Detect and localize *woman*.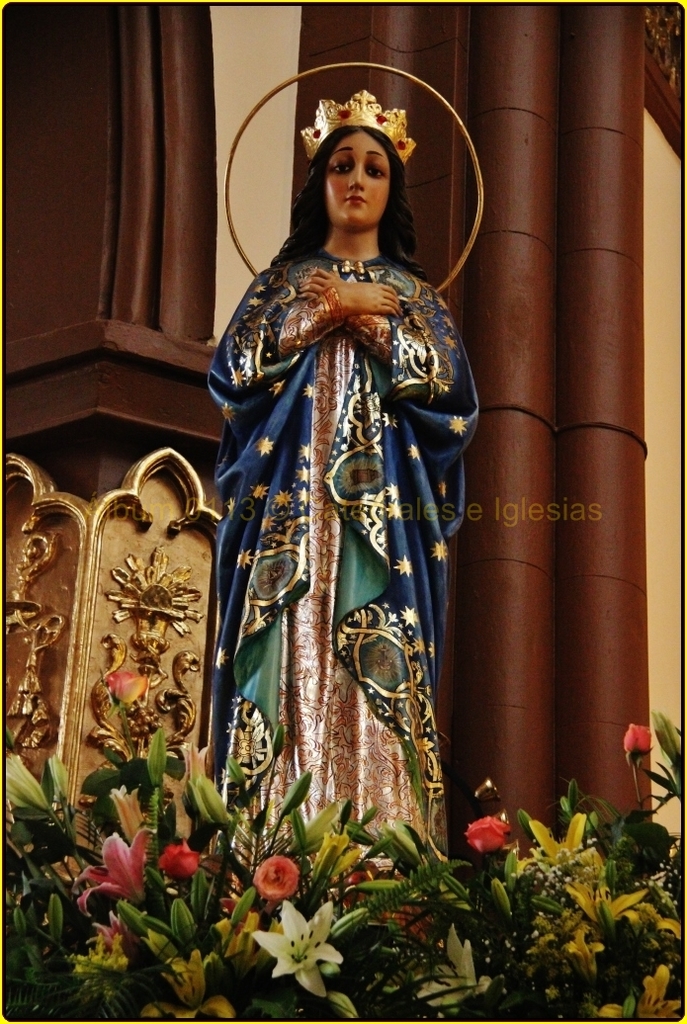
Localized at 197/115/487/886.
